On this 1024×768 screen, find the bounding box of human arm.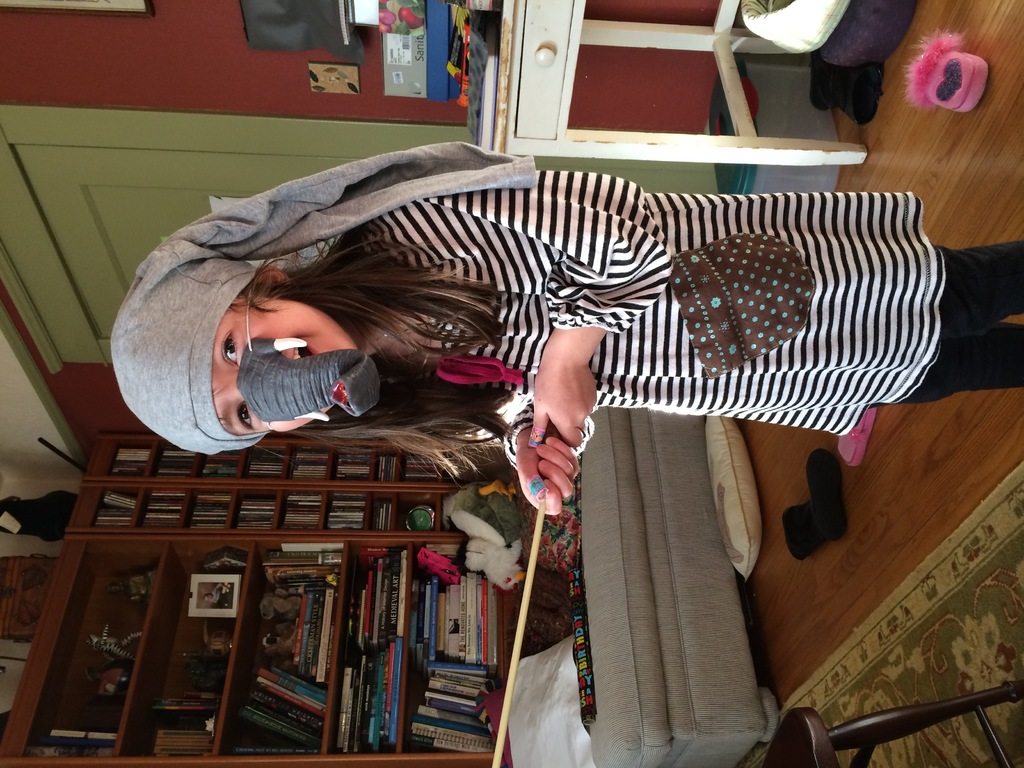
Bounding box: {"x1": 532, "y1": 324, "x2": 609, "y2": 446}.
